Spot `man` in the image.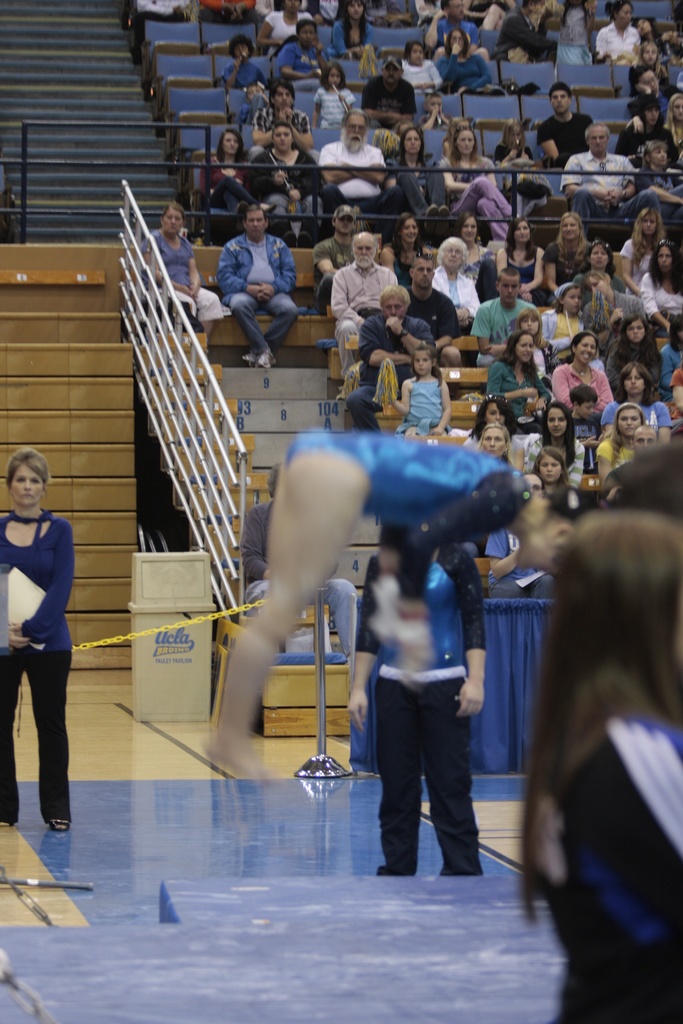
`man` found at 252:79:320:158.
